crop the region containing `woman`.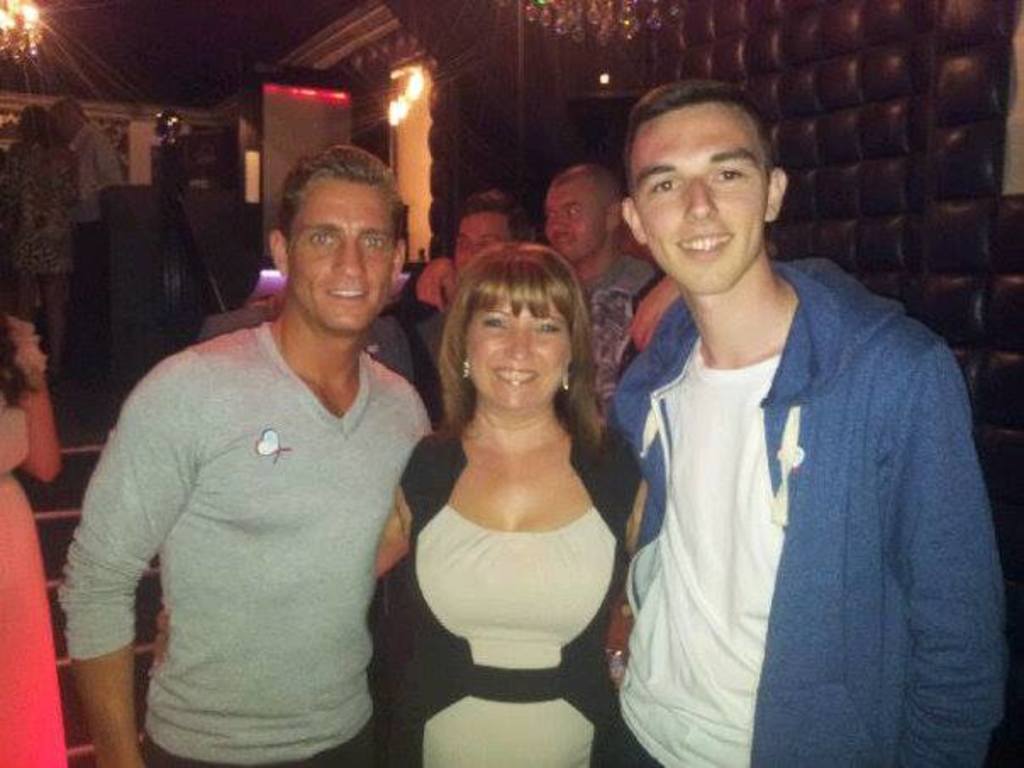
Crop region: 0 105 86 312.
